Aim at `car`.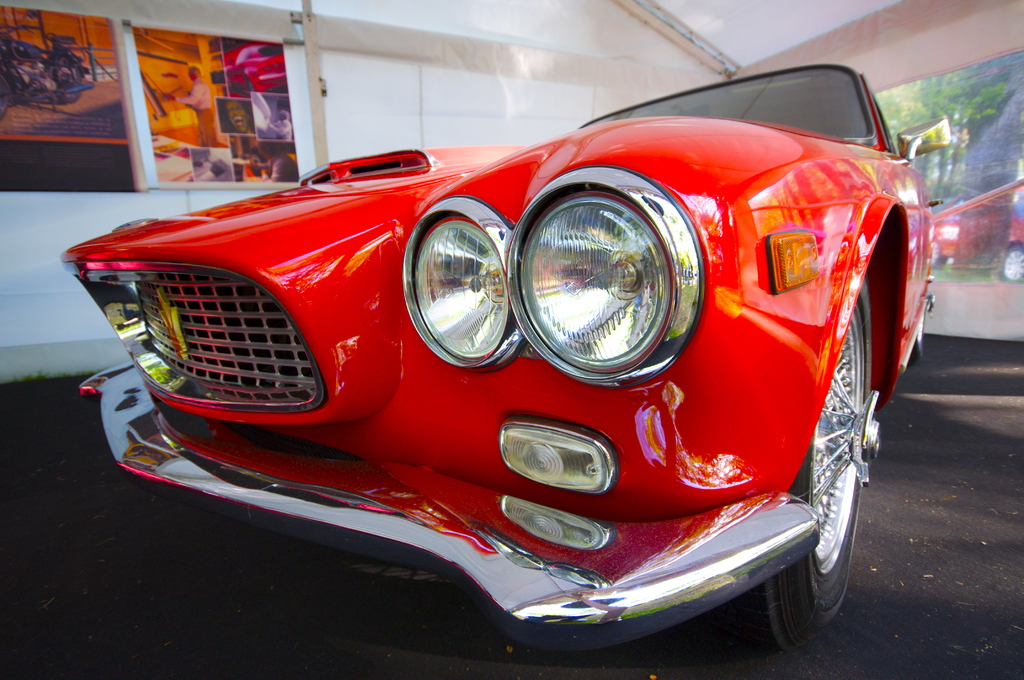
Aimed at 58/76/944/663.
